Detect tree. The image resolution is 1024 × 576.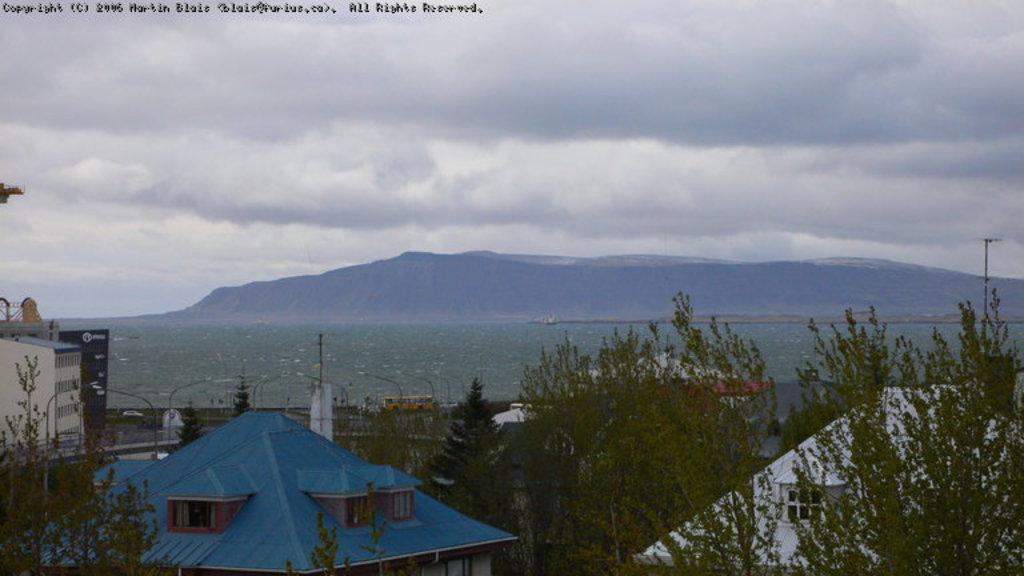
409,381,536,532.
